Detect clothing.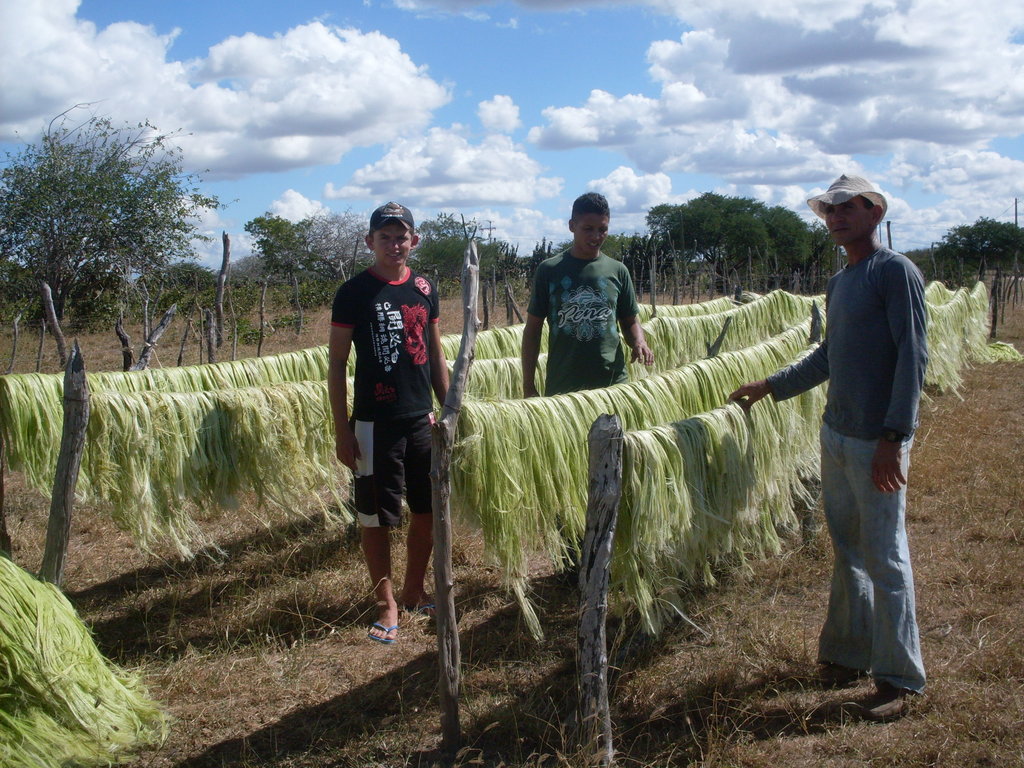
Detected at 767/246/932/694.
